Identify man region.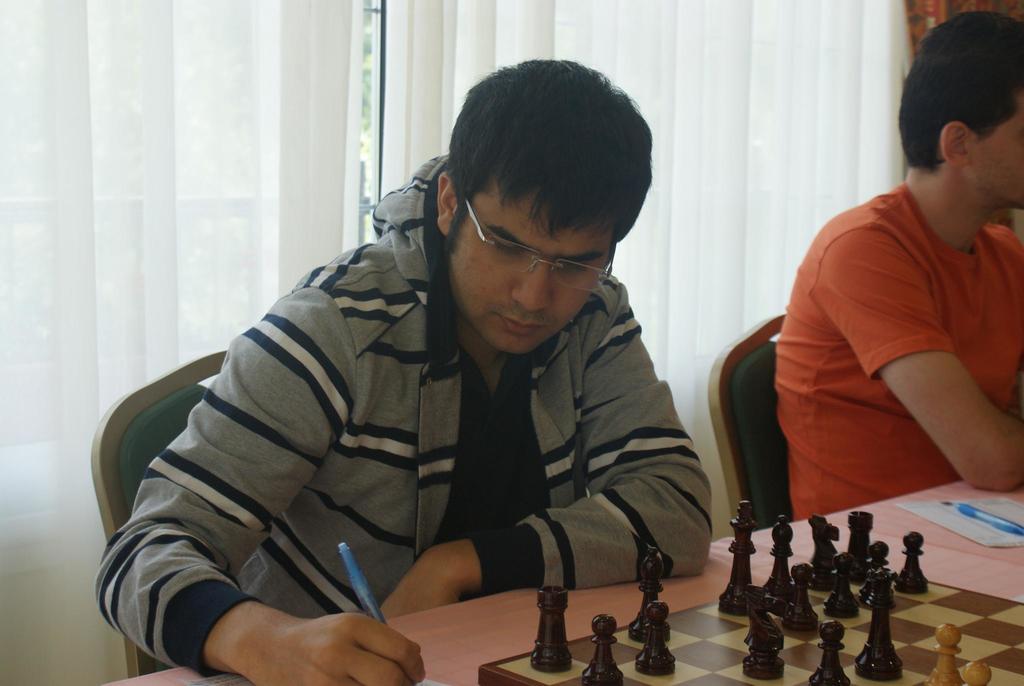
Region: bbox=[118, 65, 746, 685].
